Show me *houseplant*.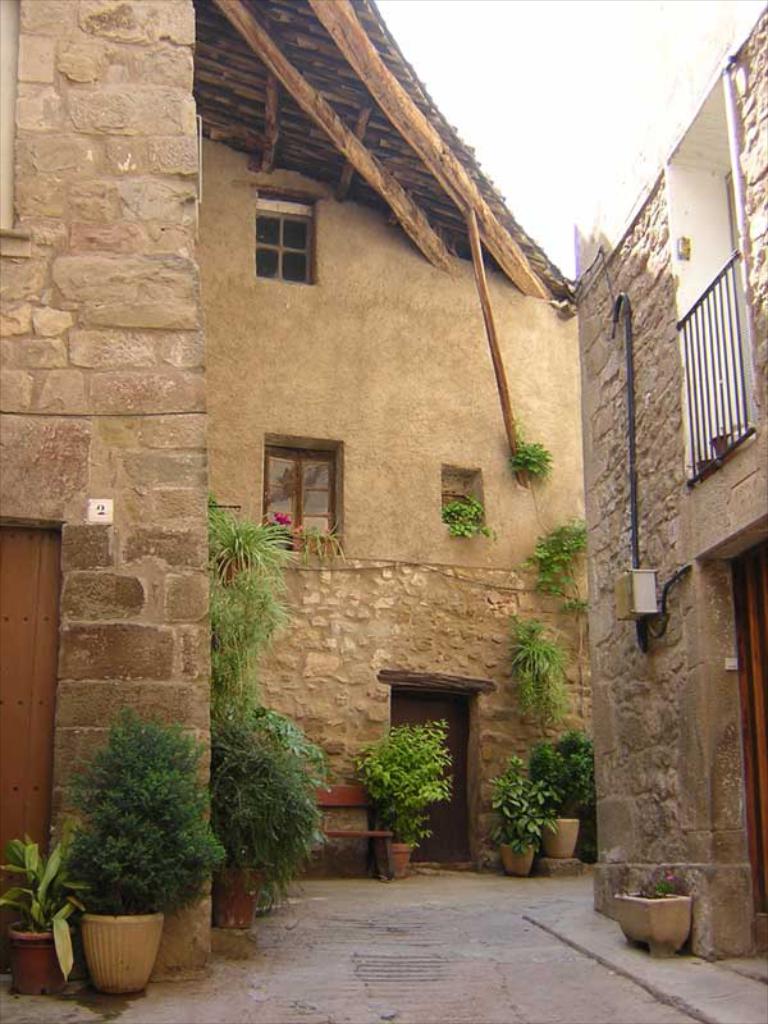
*houseplant* is here: locate(476, 751, 561, 878).
